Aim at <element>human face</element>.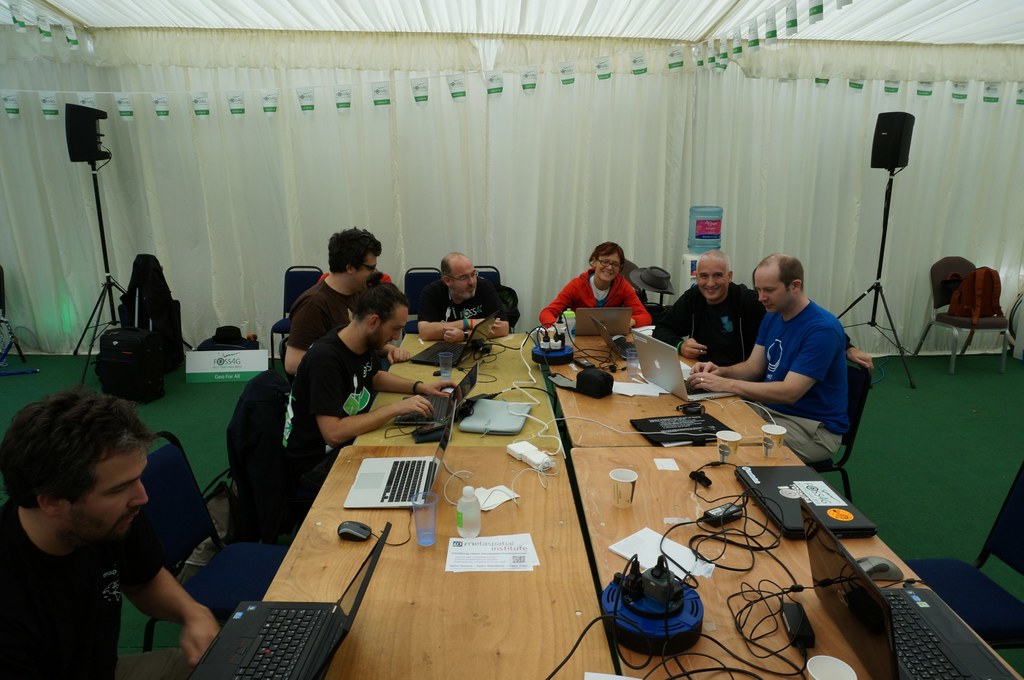
Aimed at box=[698, 257, 727, 297].
